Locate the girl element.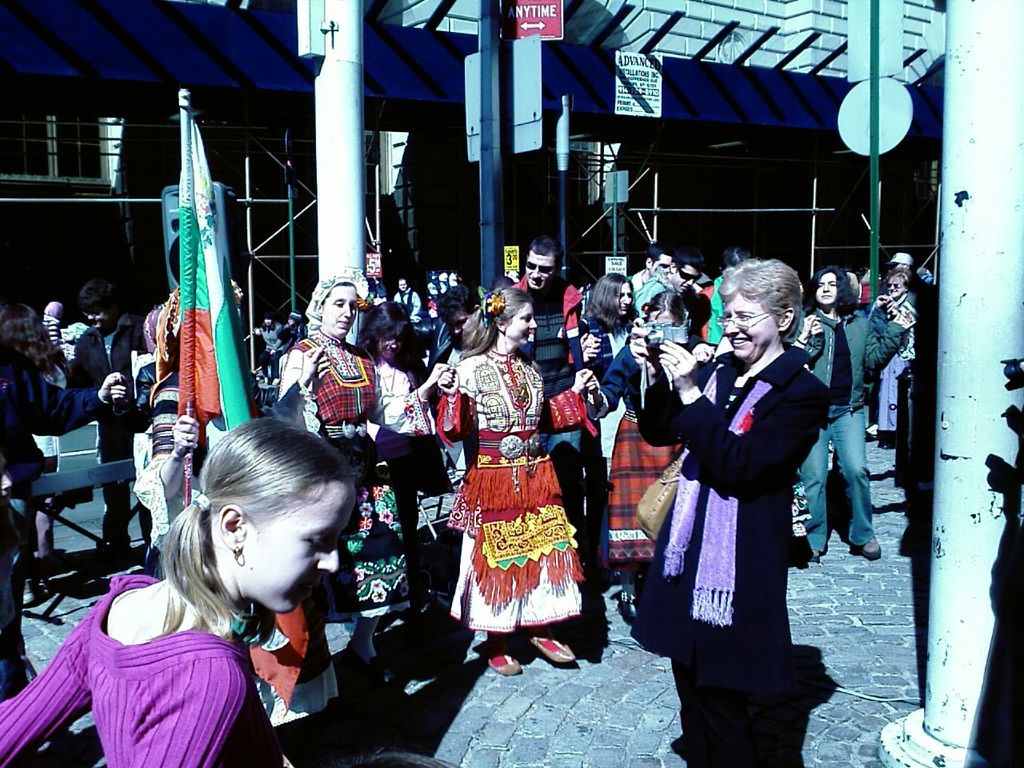
Element bbox: l=353, t=302, r=415, b=588.
